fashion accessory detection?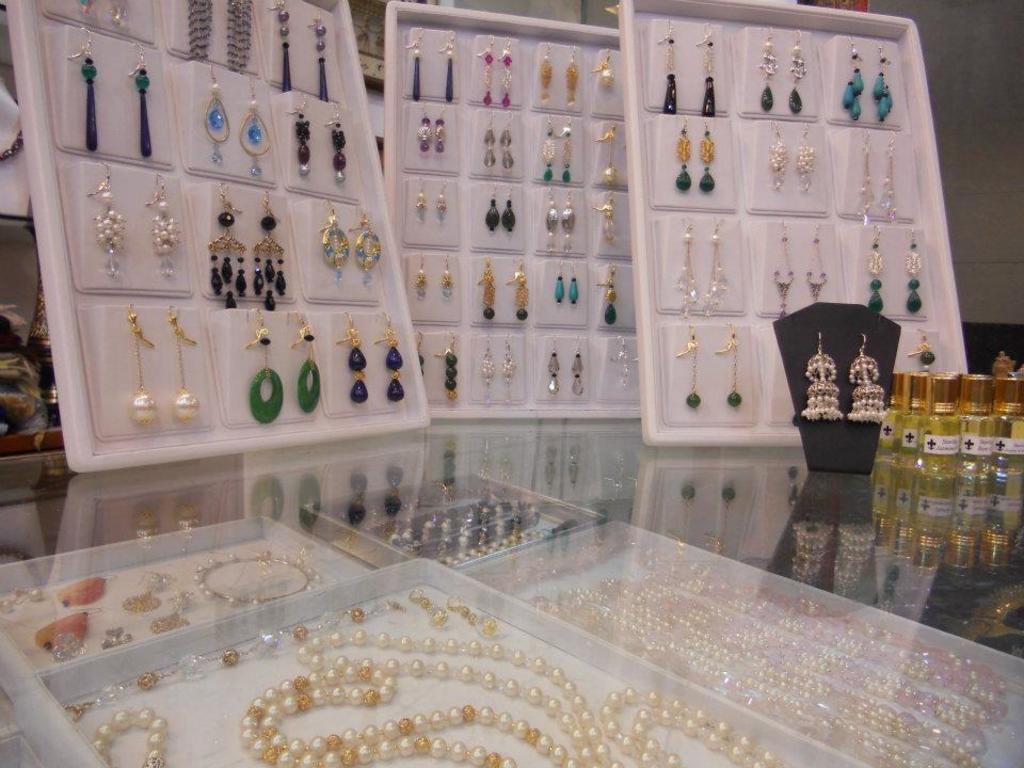
(left=593, top=265, right=619, bottom=326)
